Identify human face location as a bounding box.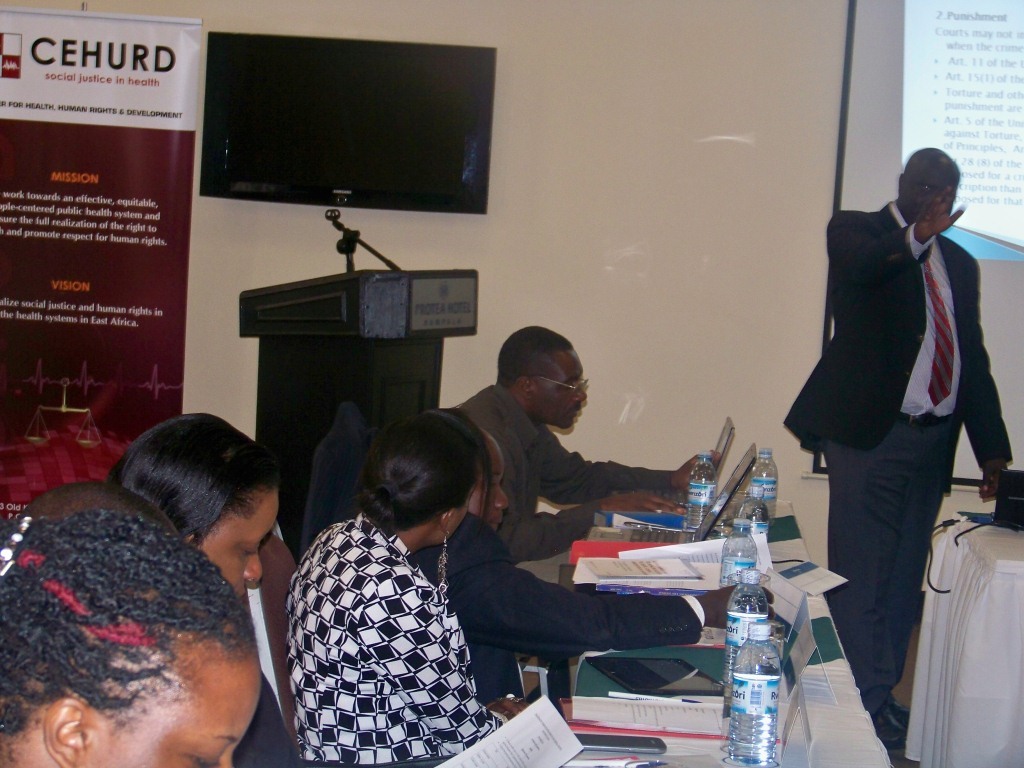
bbox(470, 435, 509, 531).
